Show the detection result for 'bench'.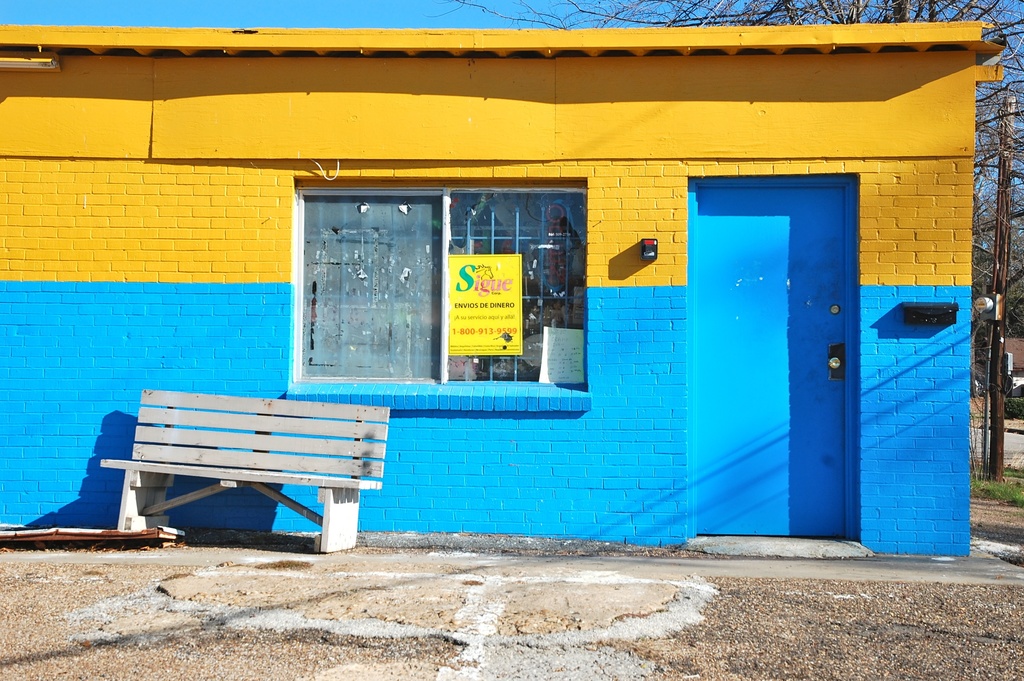
select_region(95, 384, 388, 564).
